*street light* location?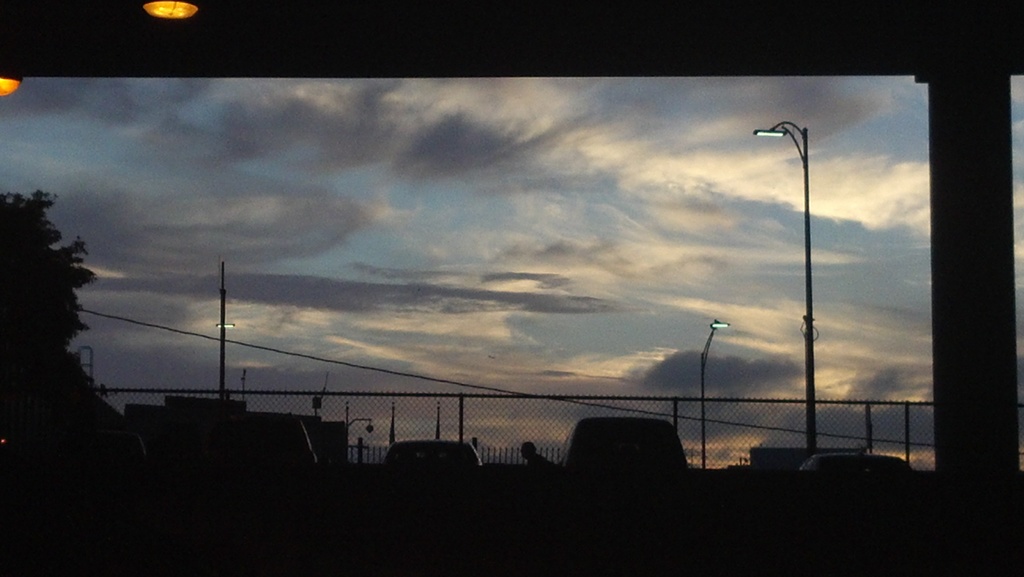
bbox(210, 266, 236, 393)
